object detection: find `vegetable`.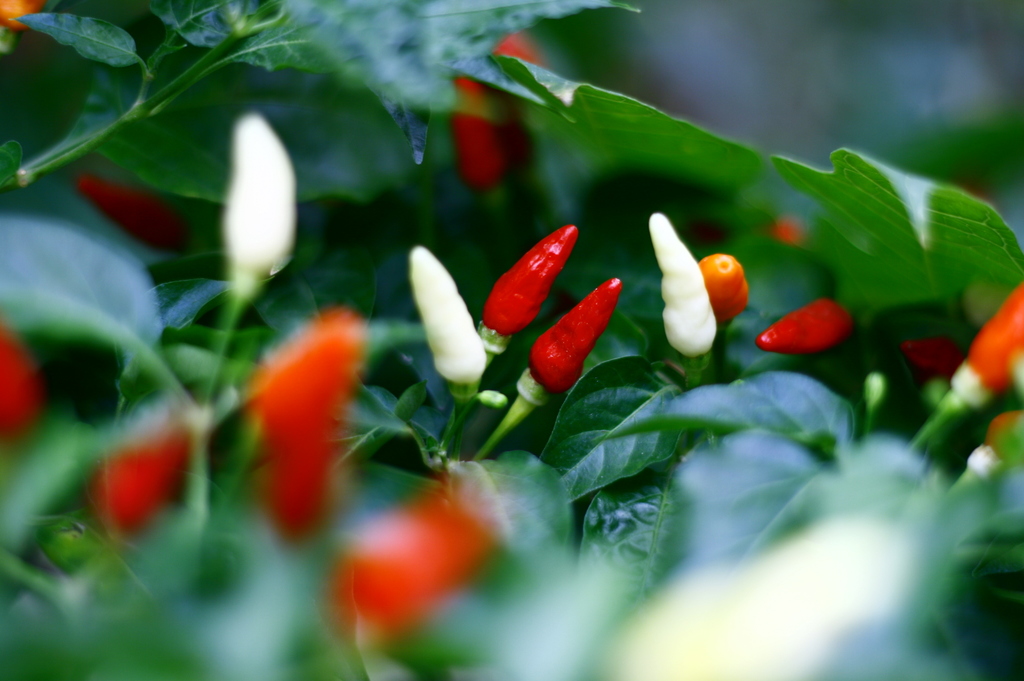
box(0, 0, 45, 30).
